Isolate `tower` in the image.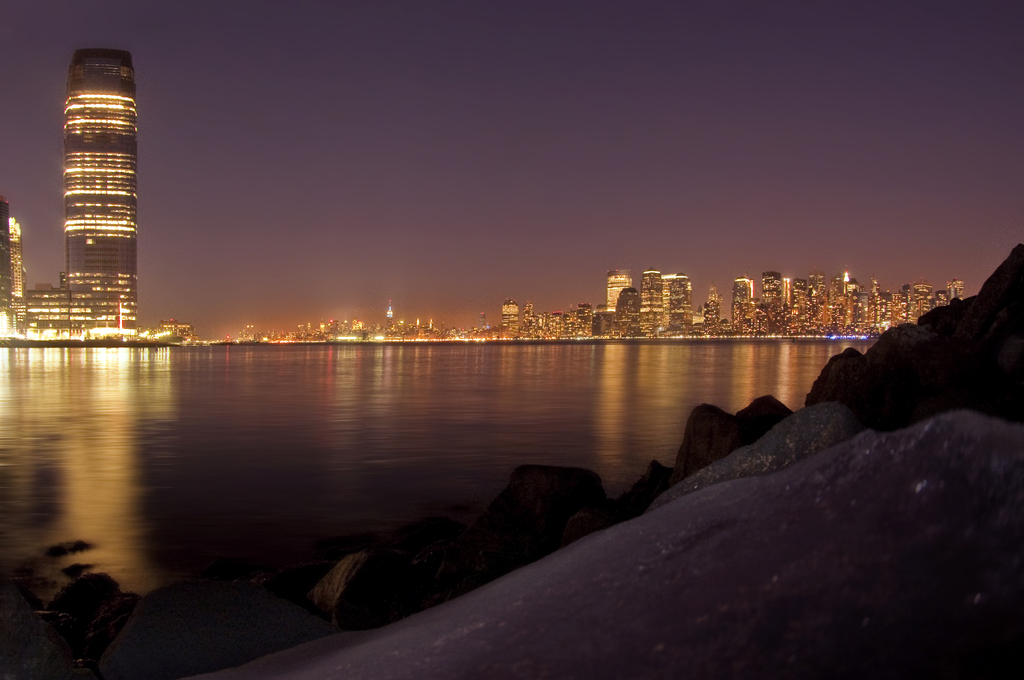
Isolated region: <box>573,301,589,340</box>.
